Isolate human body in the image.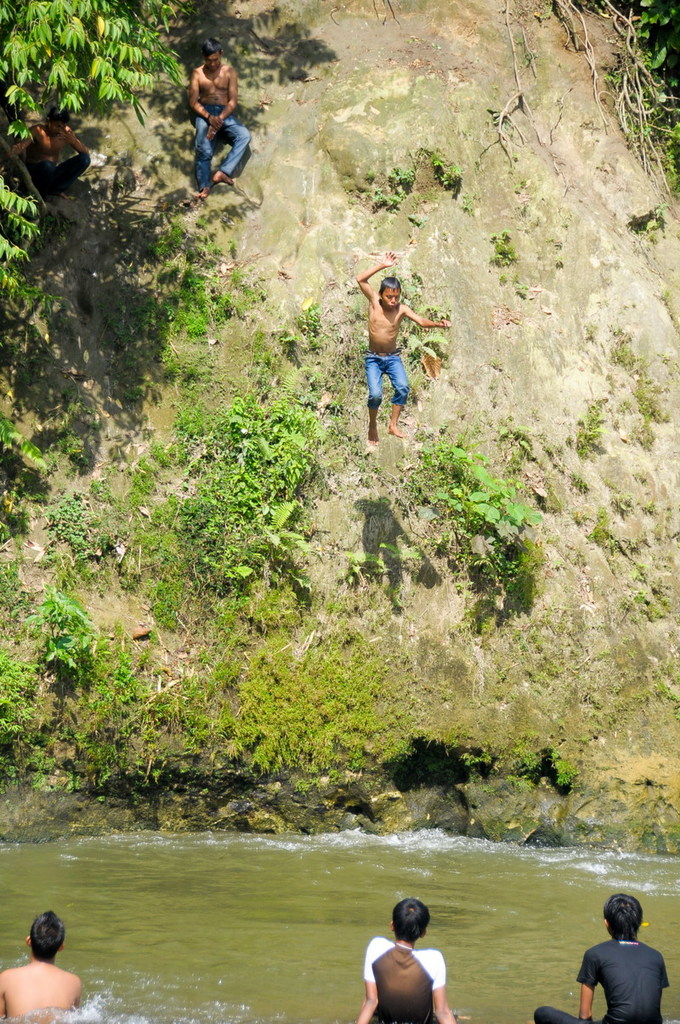
Isolated region: <bbox>4, 103, 93, 205</bbox>.
